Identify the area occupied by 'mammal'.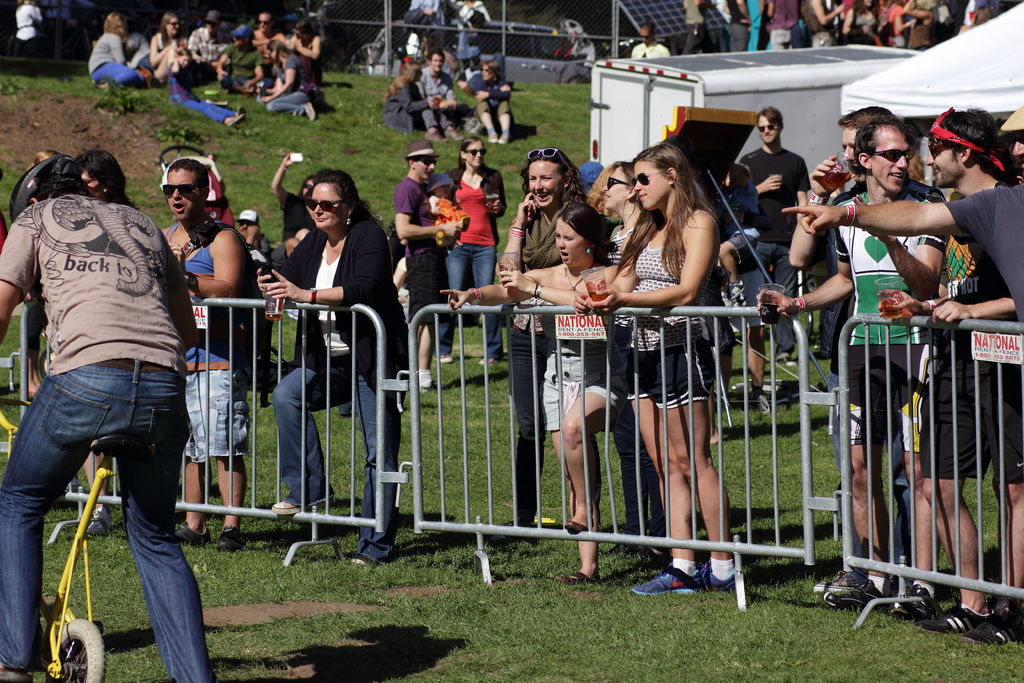
Area: locate(267, 150, 312, 239).
